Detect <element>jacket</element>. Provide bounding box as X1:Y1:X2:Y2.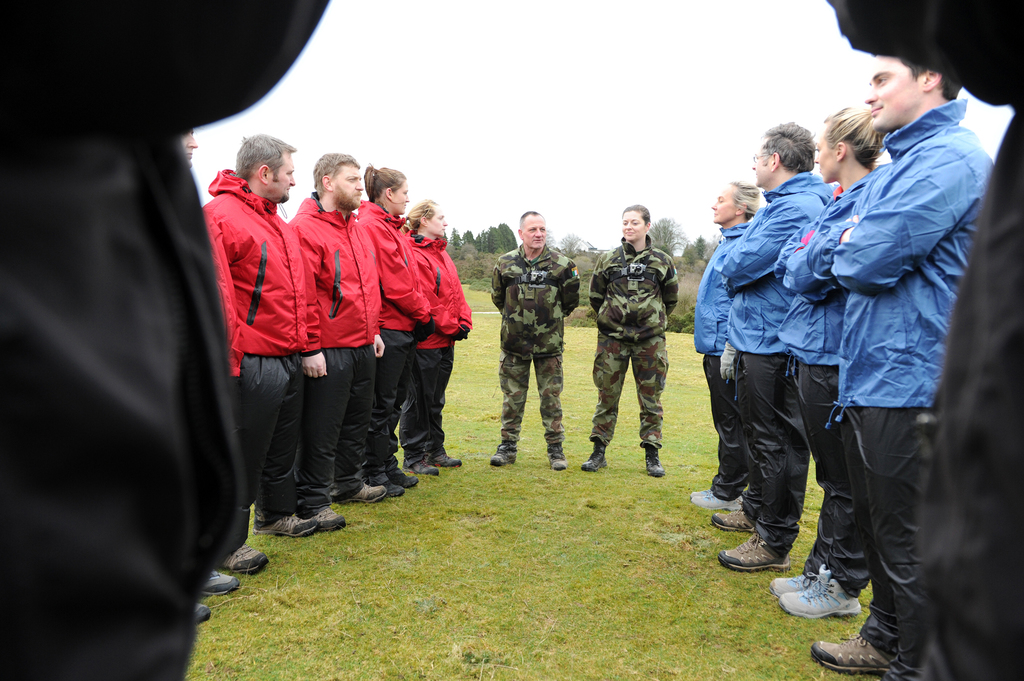
689:216:762:366.
